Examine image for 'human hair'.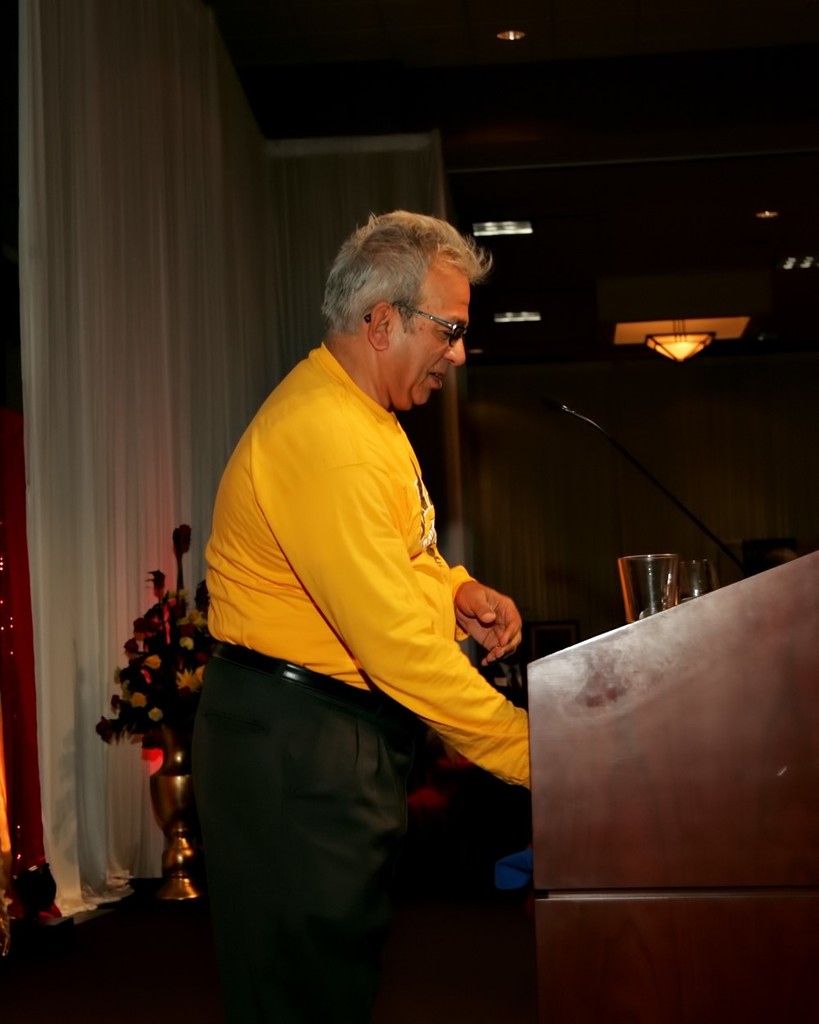
Examination result: BBox(322, 205, 487, 364).
